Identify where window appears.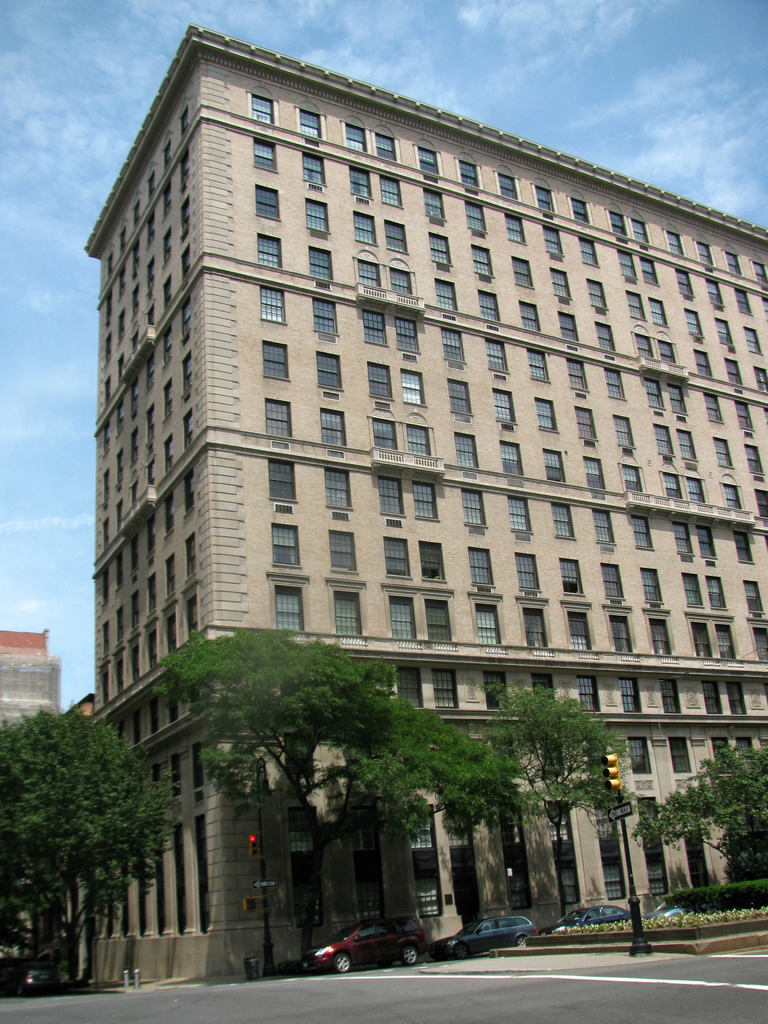
Appears at [255, 186, 278, 221].
